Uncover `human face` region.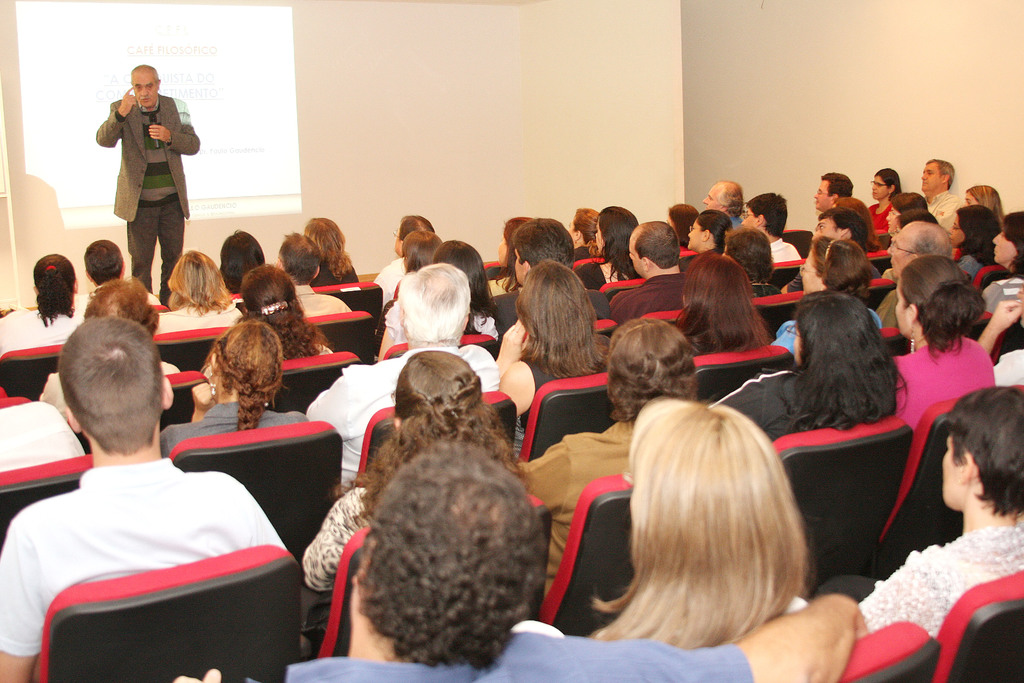
Uncovered: crop(566, 217, 577, 242).
